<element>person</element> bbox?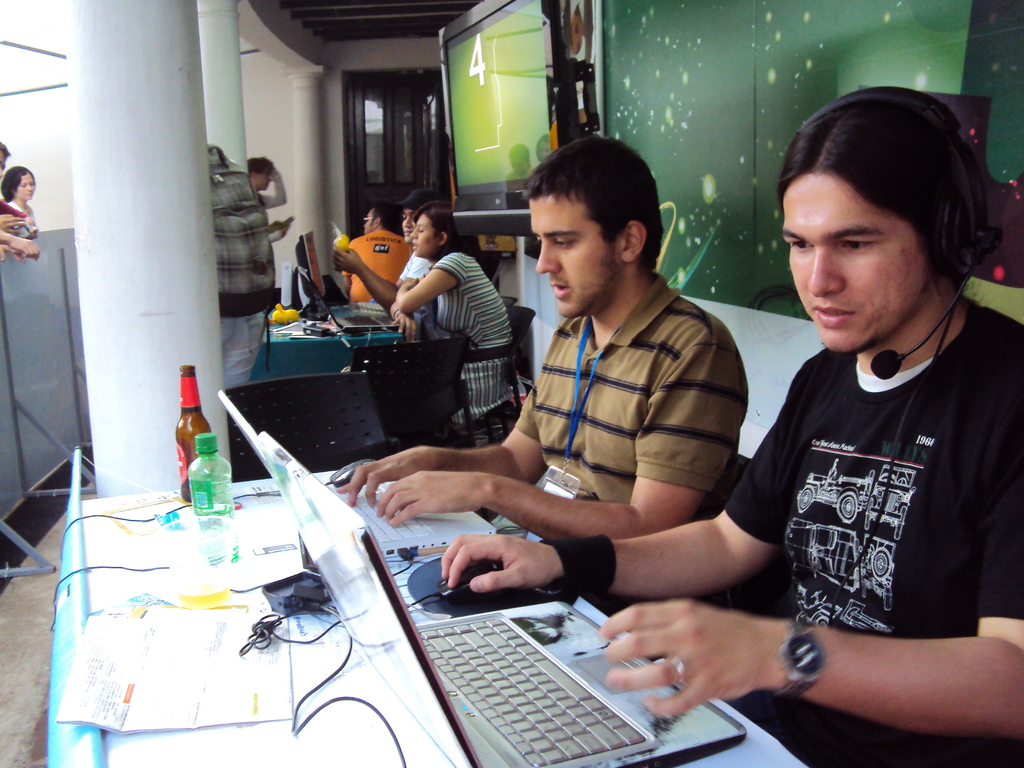
[387, 196, 509, 442]
